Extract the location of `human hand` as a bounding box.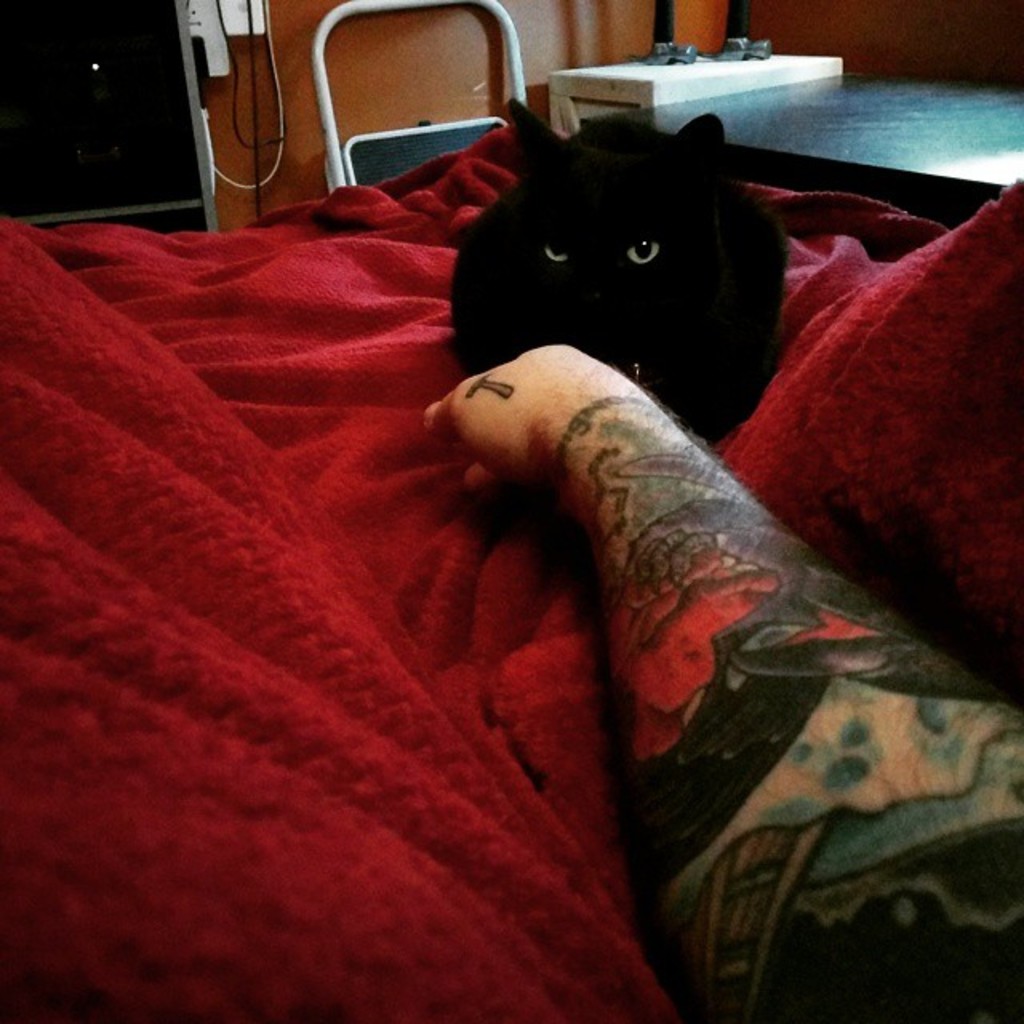
[x1=426, y1=344, x2=1022, y2=1022].
